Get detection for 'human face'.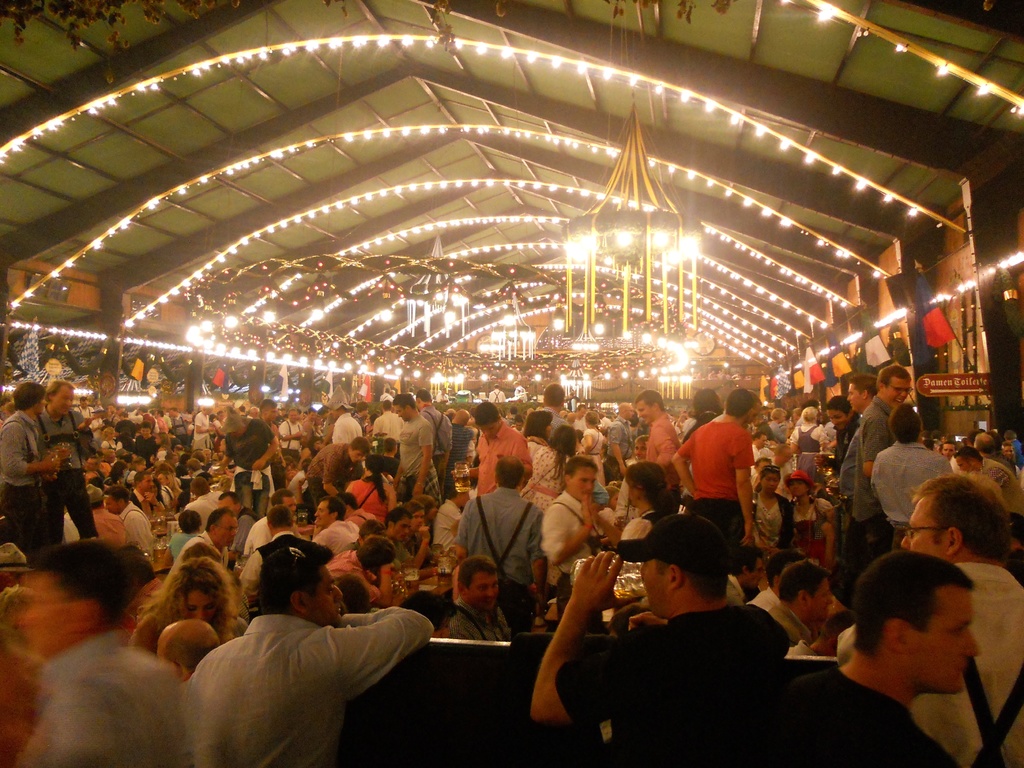
Detection: 232,429,239,437.
